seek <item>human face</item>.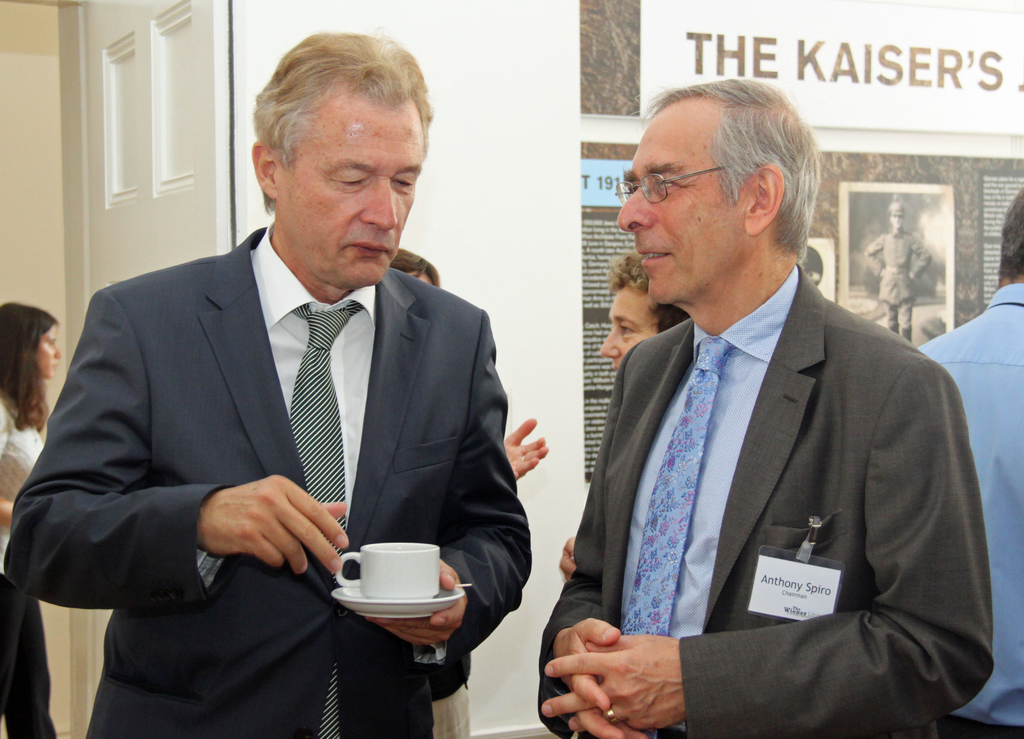
<region>598, 291, 657, 380</region>.
